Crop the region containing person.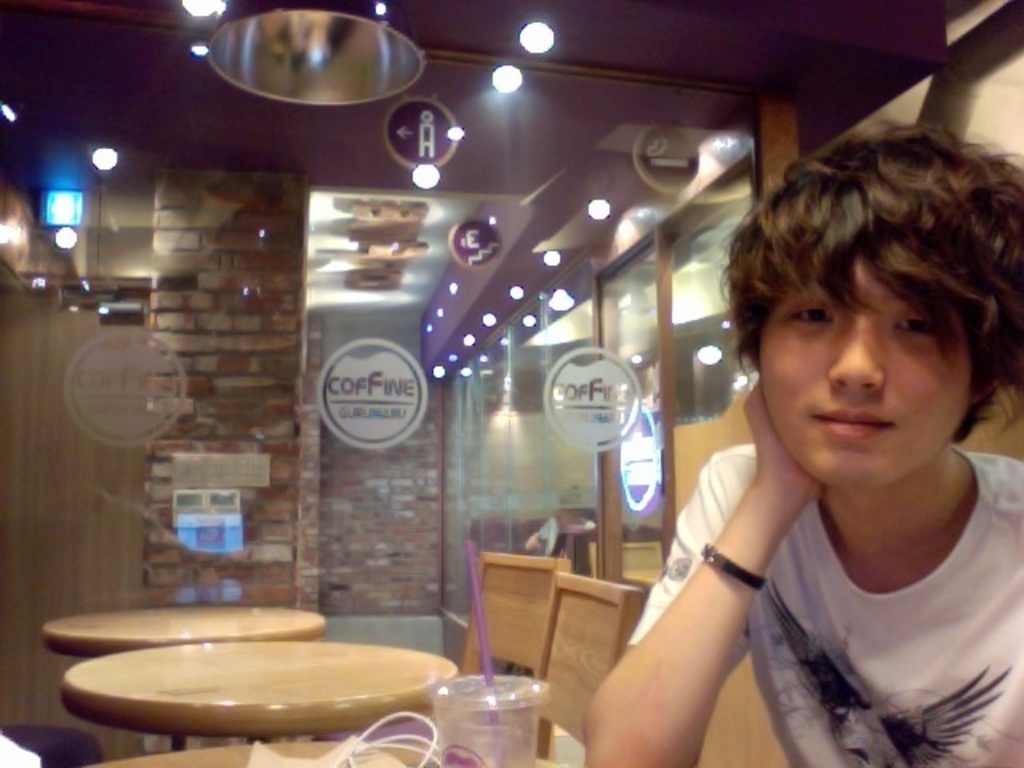
Crop region: rect(573, 110, 1022, 766).
